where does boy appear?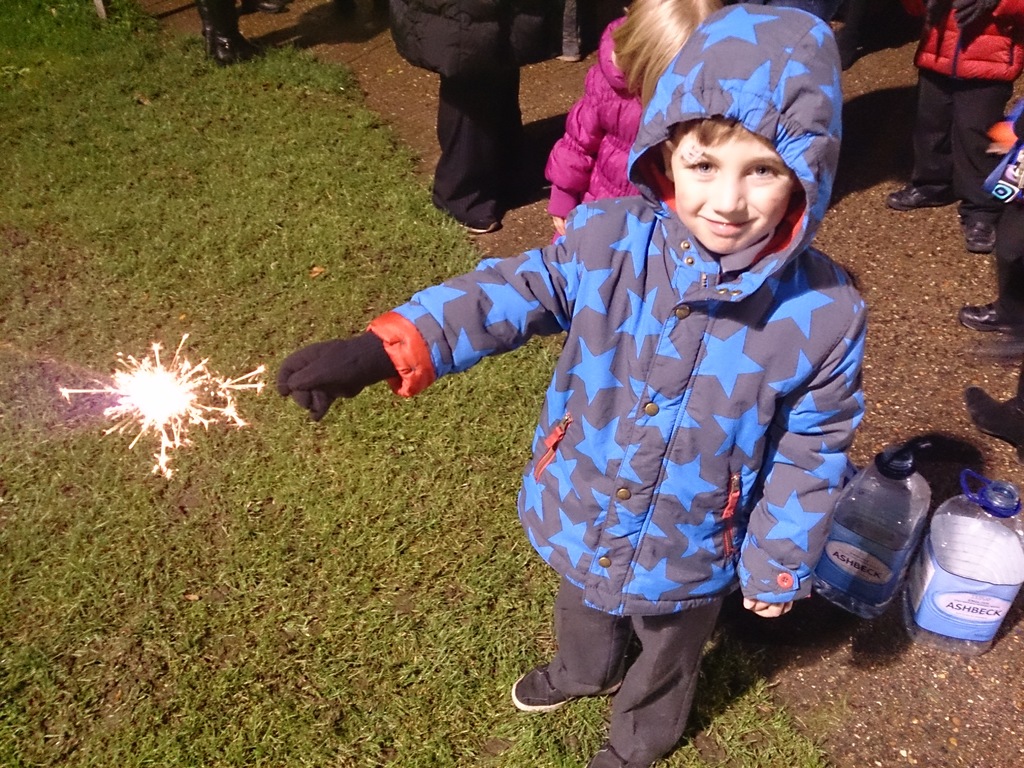
Appears at bbox(272, 2, 864, 767).
